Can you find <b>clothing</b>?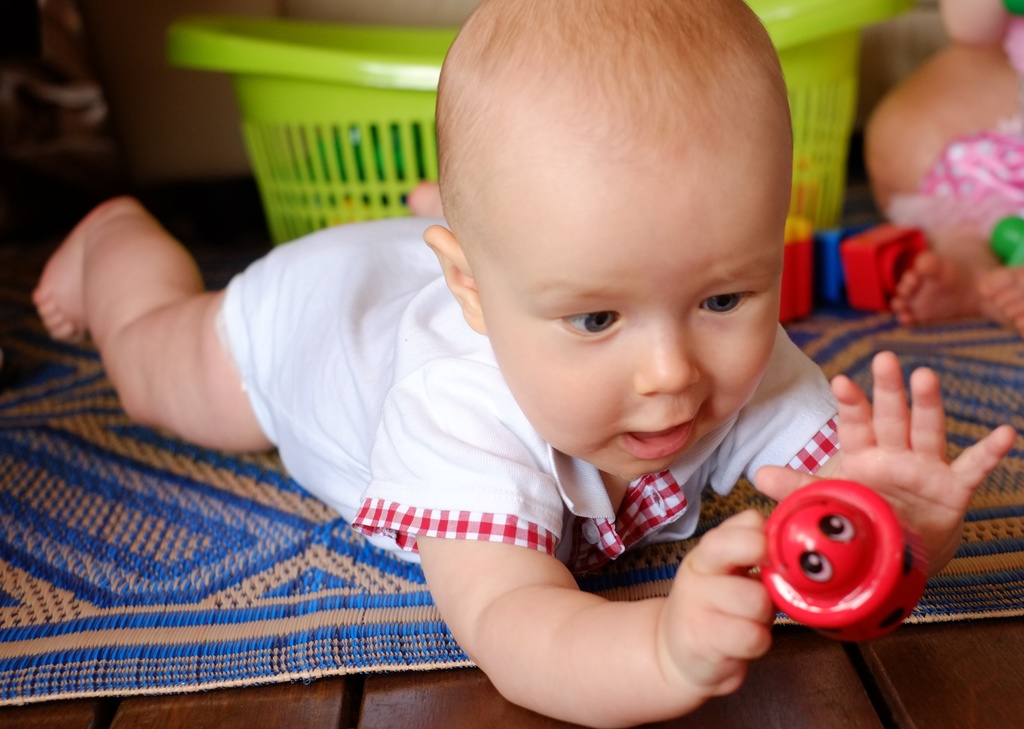
Yes, bounding box: {"left": 205, "top": 203, "right": 869, "bottom": 564}.
